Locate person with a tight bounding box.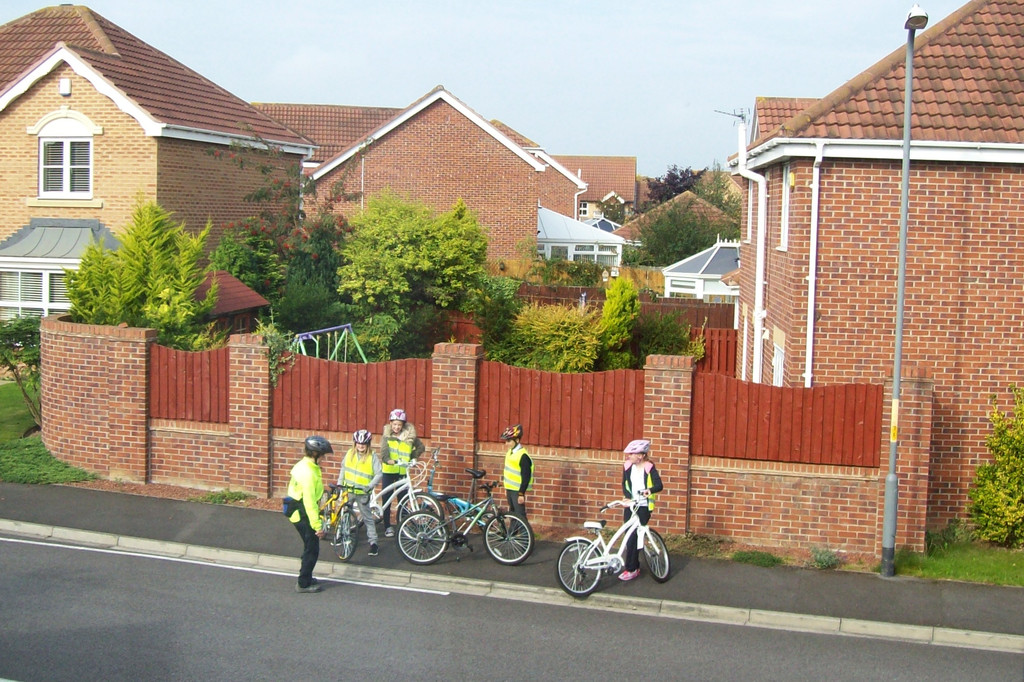
region(328, 429, 384, 557).
